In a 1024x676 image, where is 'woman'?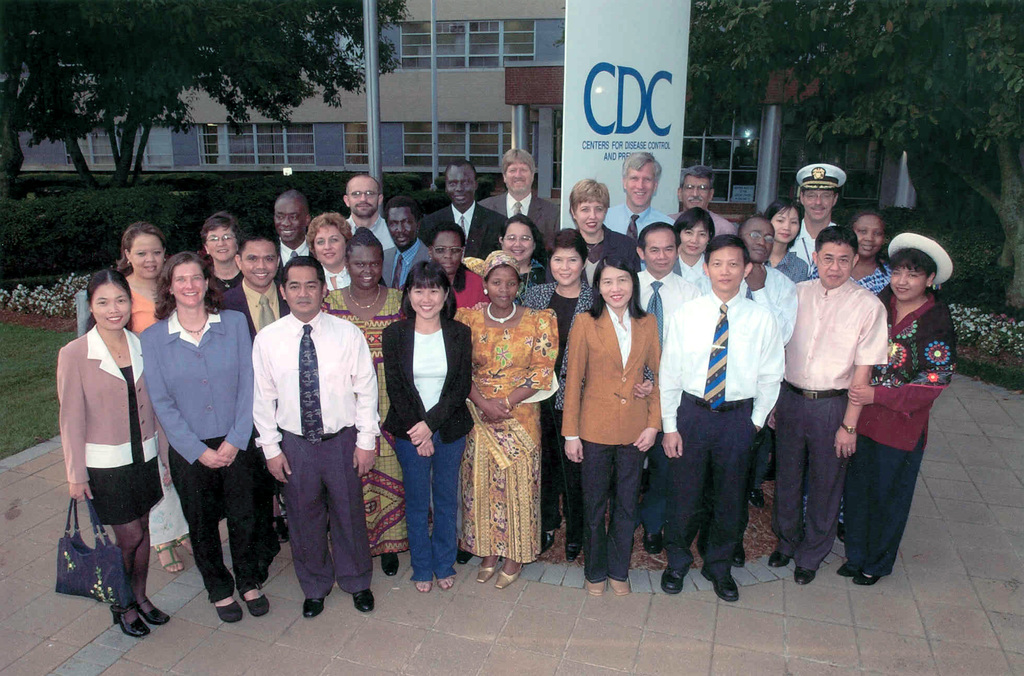
(x1=451, y1=247, x2=566, y2=594).
